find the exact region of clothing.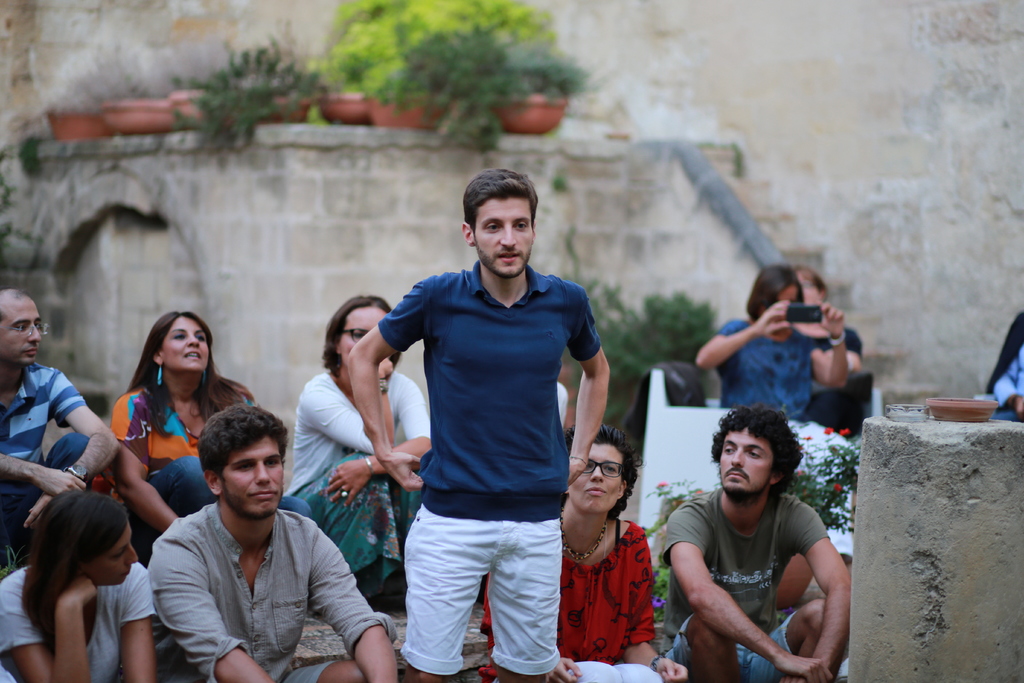
Exact region: [x1=5, y1=574, x2=157, y2=680].
